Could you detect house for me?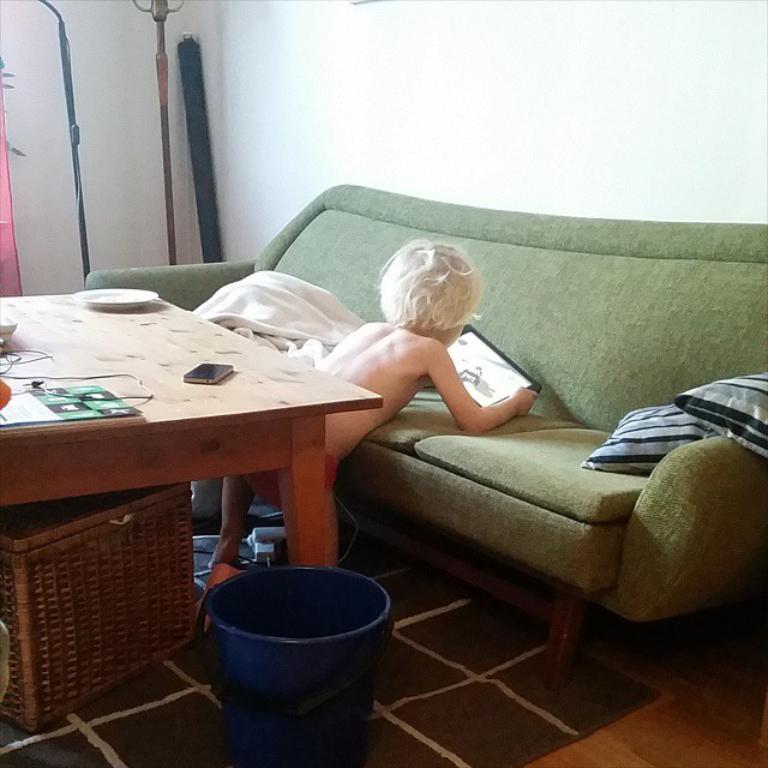
Detection result: box(0, 0, 767, 767).
